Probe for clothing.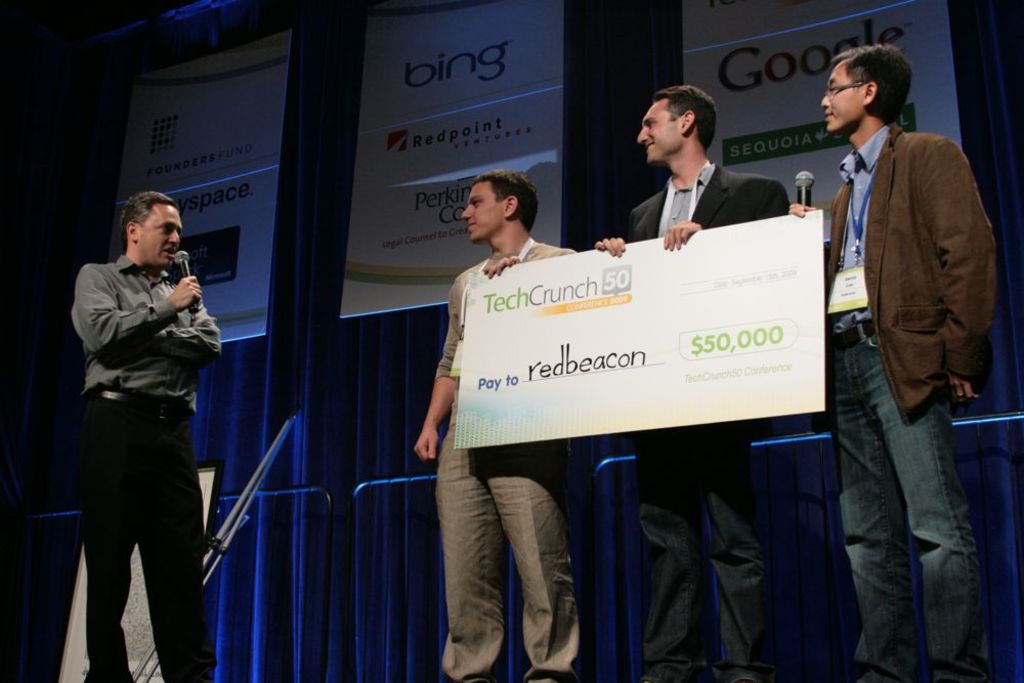
Probe result: region(430, 236, 581, 682).
